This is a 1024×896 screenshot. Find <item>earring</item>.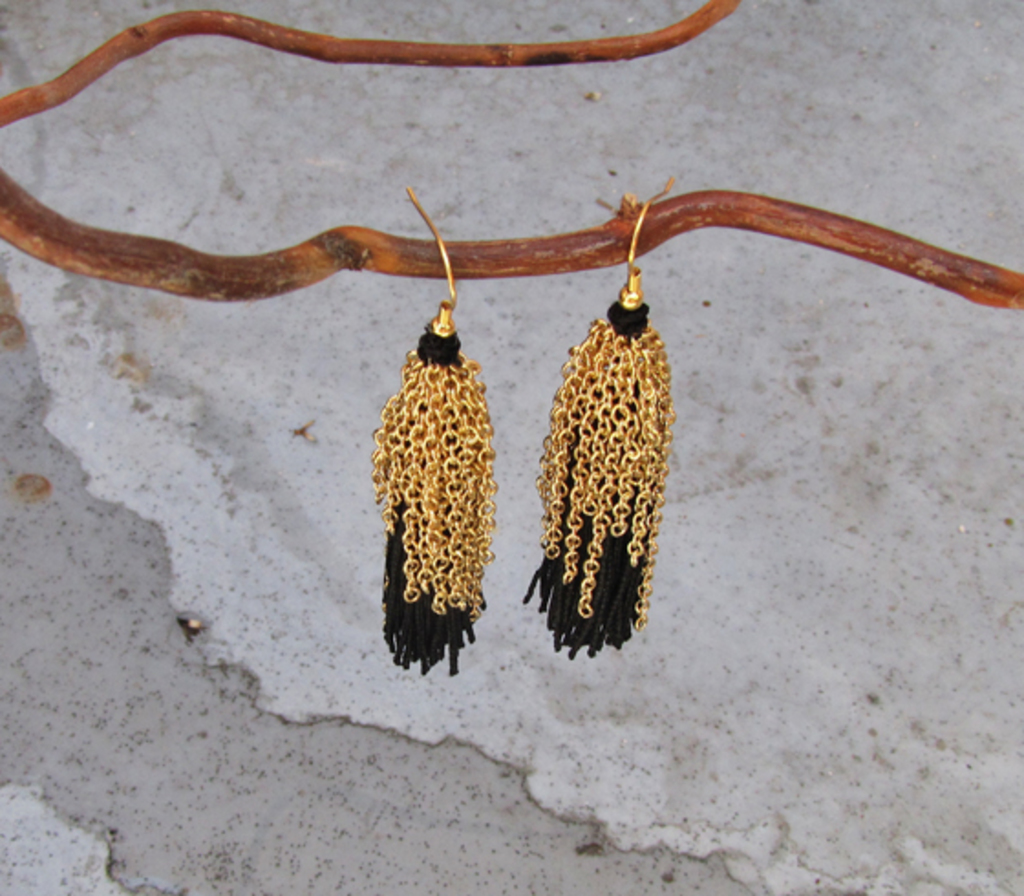
Bounding box: 360:183:490:684.
